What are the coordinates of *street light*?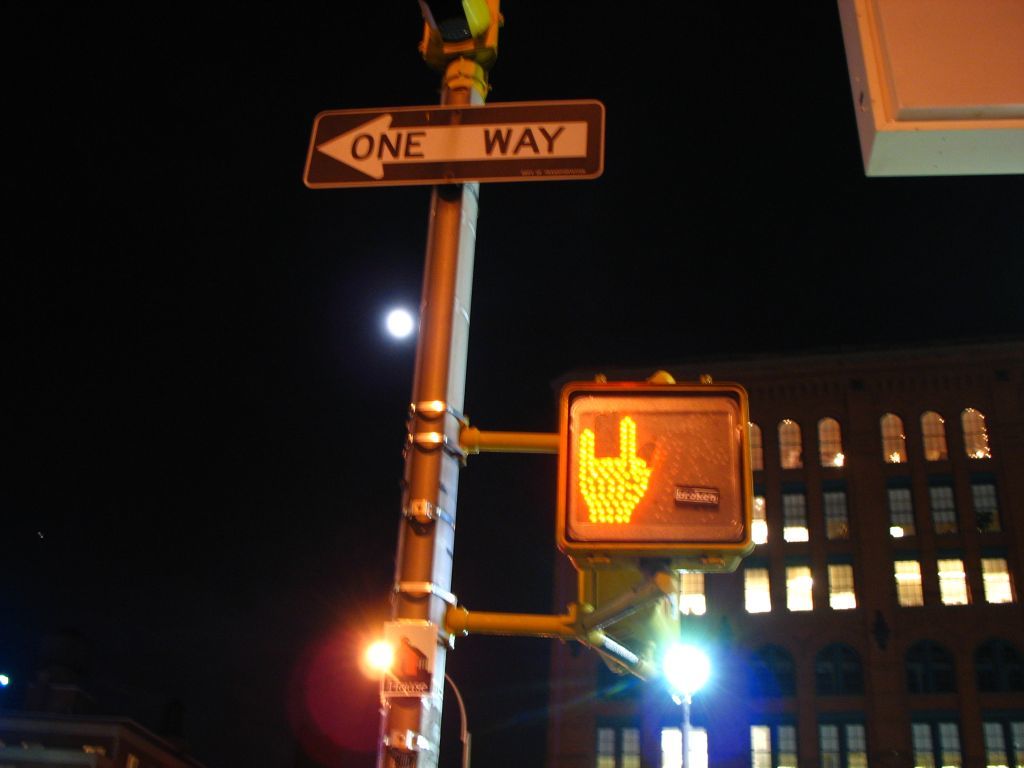
656/635/708/767.
